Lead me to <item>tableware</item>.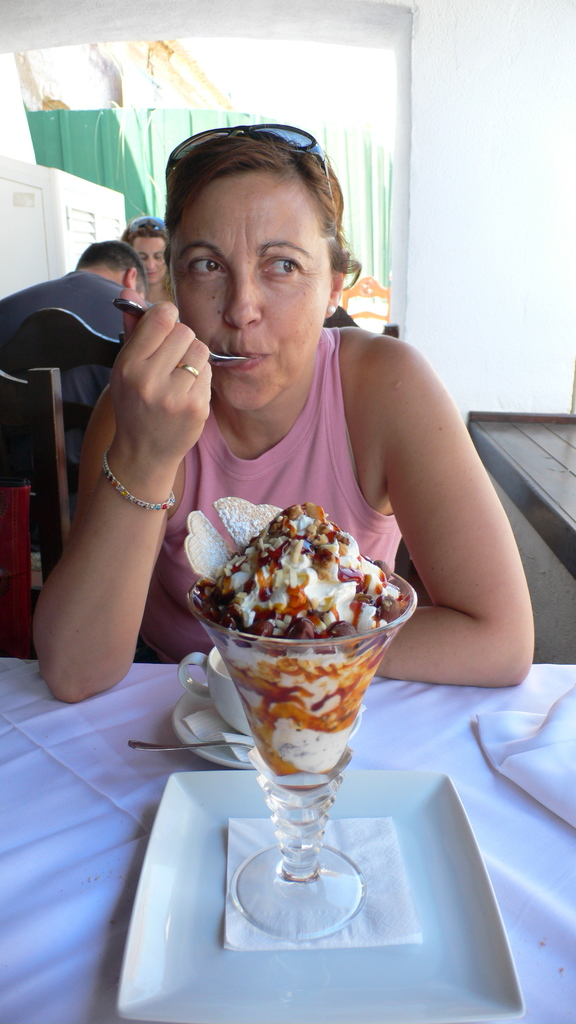
Lead to Rect(165, 641, 368, 776).
